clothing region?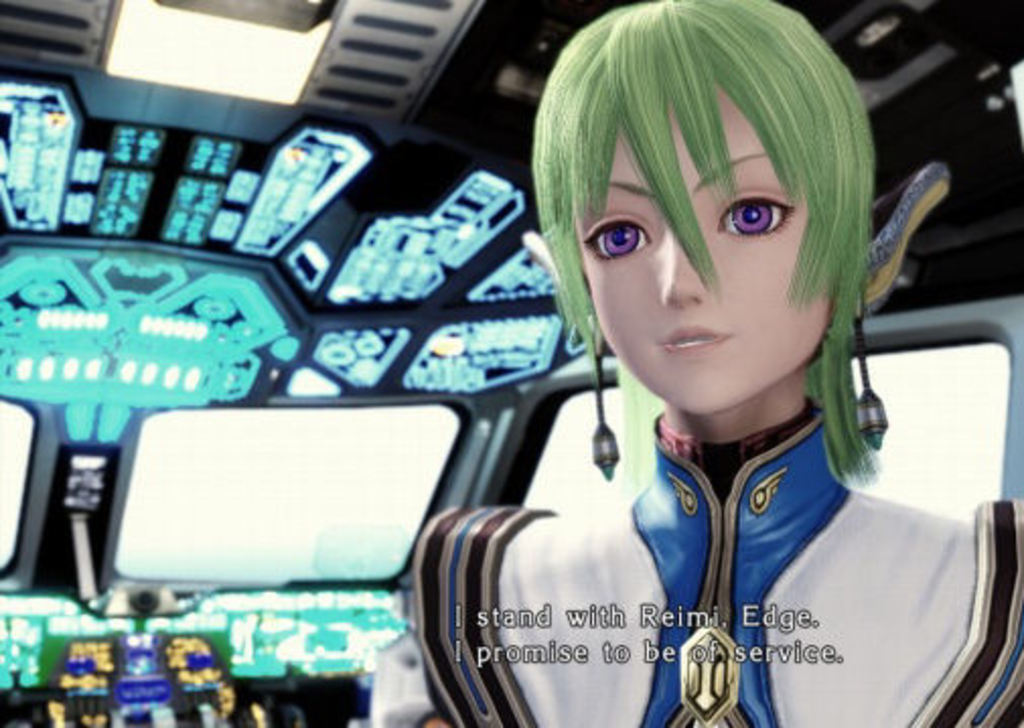
select_region(367, 393, 1022, 726)
